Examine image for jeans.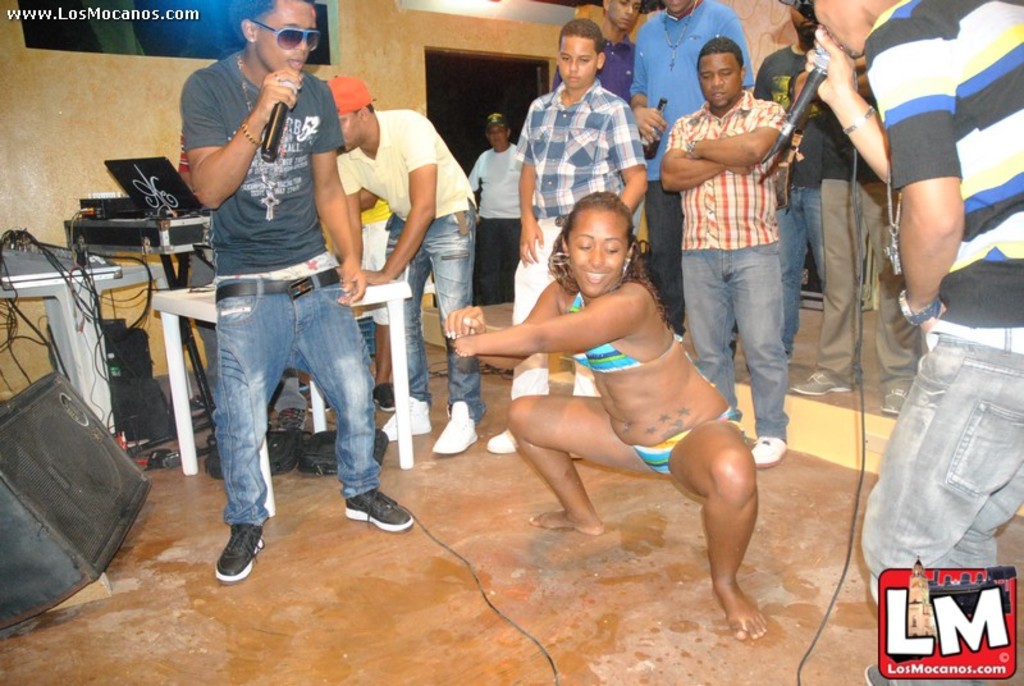
Examination result: [x1=494, y1=216, x2=609, y2=434].
